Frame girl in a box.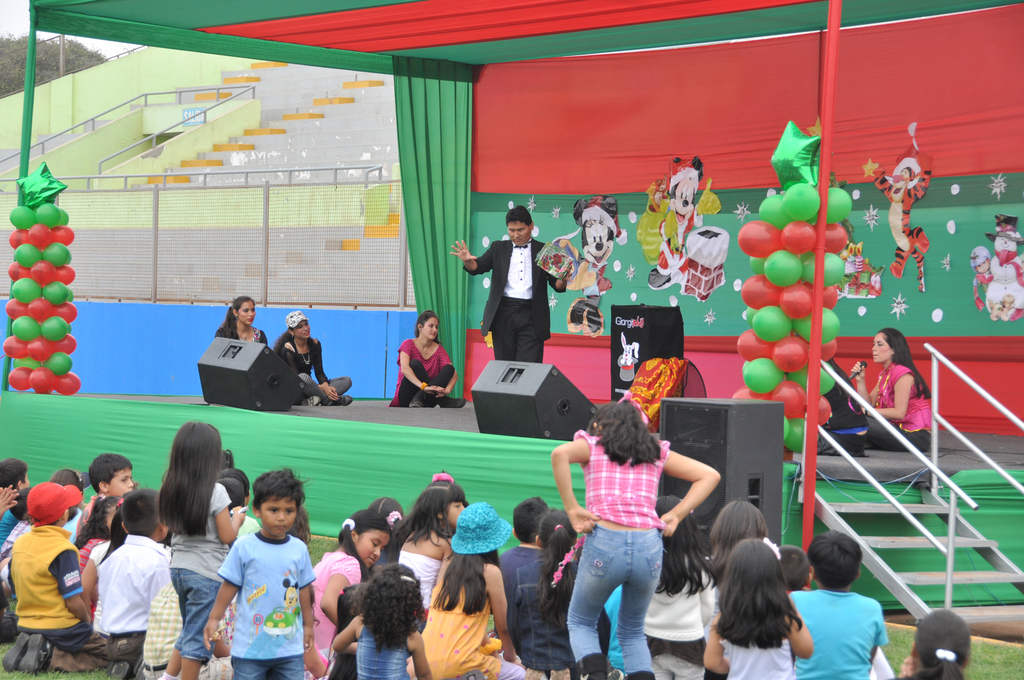
{"x1": 365, "y1": 496, "x2": 403, "y2": 528}.
